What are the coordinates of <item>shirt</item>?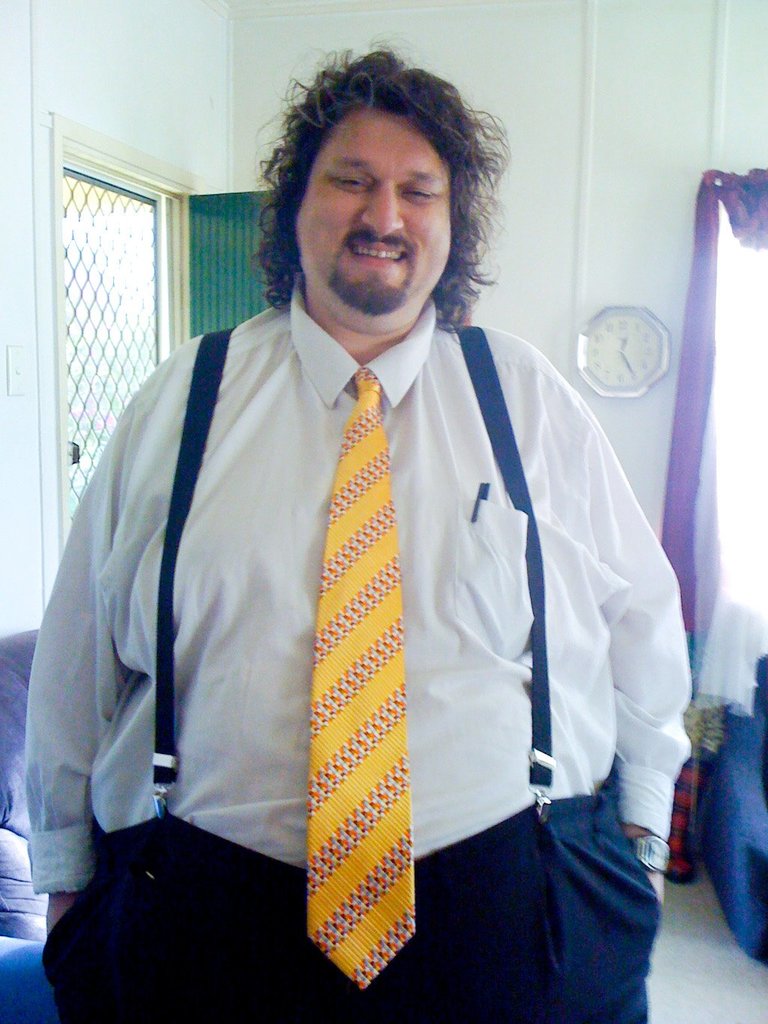
left=42, top=269, right=661, bottom=968.
